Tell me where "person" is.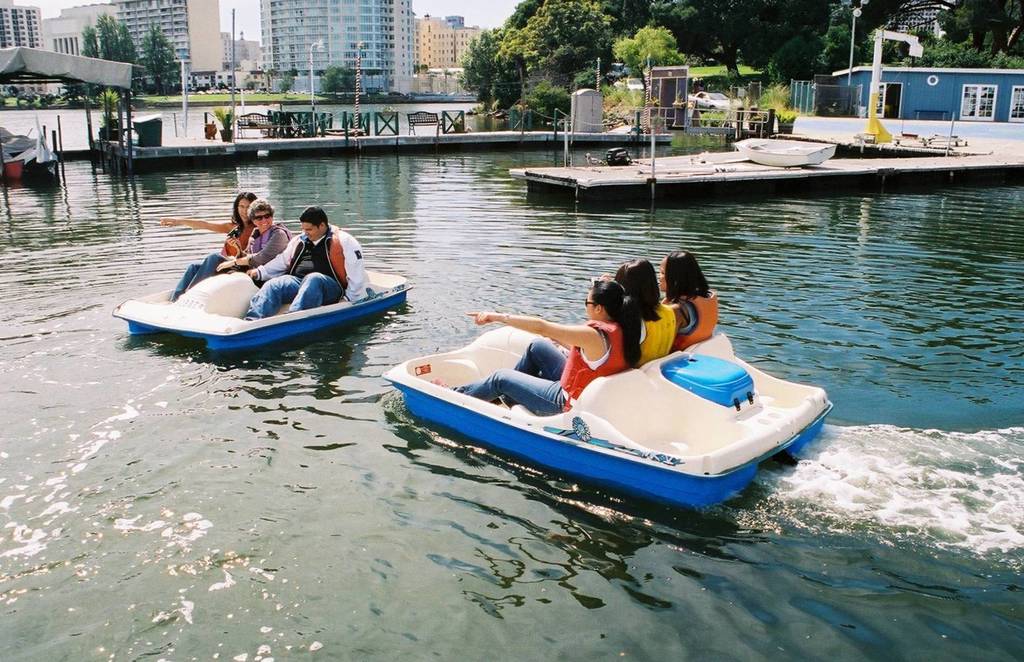
"person" is at (160,193,257,296).
